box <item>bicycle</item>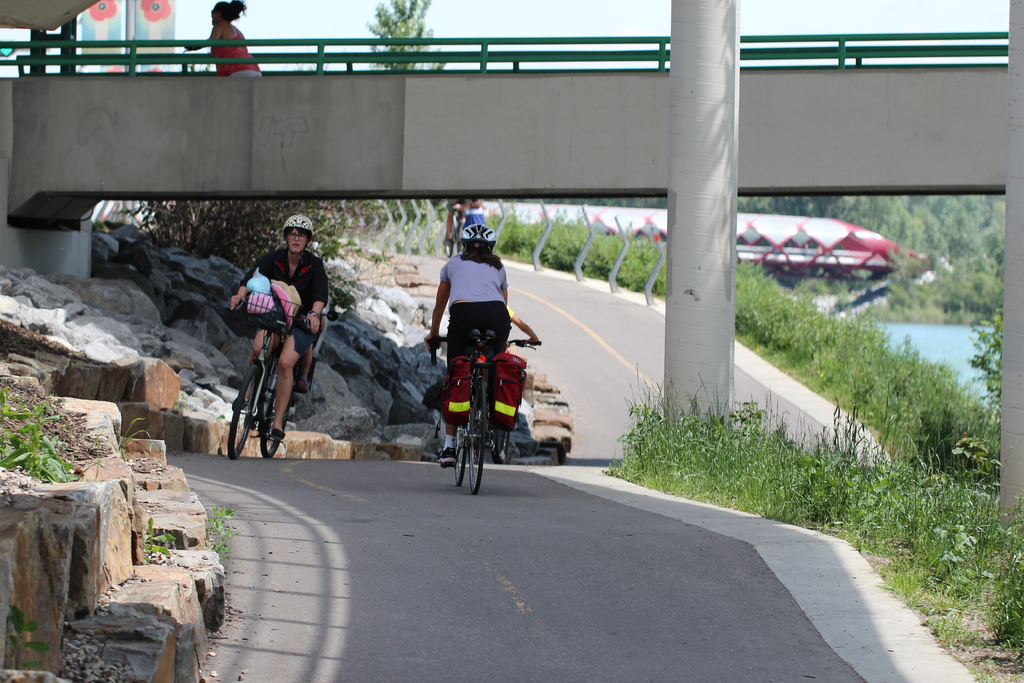
<bbox>426, 318, 543, 499</bbox>
